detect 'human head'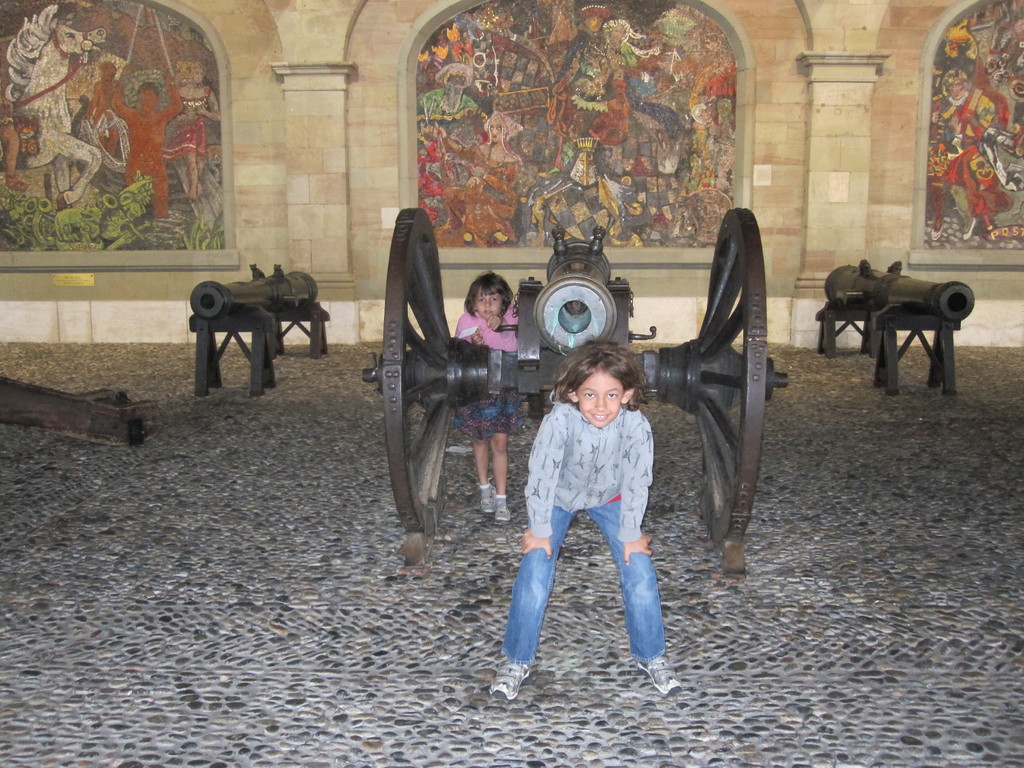
(136, 83, 159, 111)
